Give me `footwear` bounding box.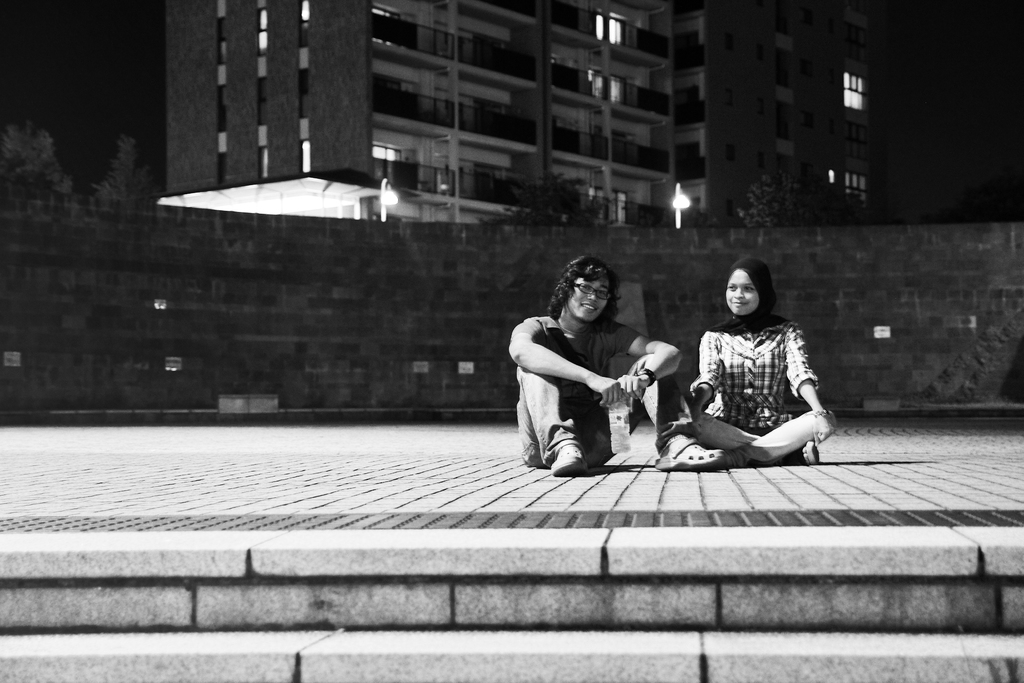
select_region(796, 438, 822, 467).
